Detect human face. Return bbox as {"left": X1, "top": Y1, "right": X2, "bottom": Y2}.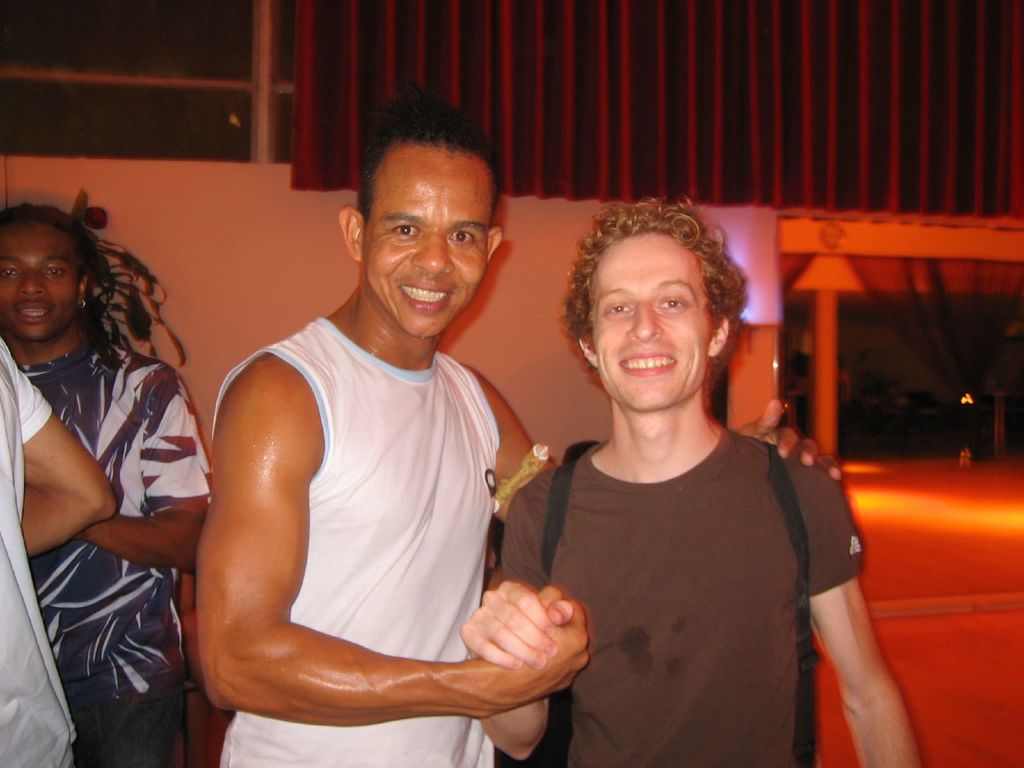
{"left": 368, "top": 158, "right": 490, "bottom": 338}.
